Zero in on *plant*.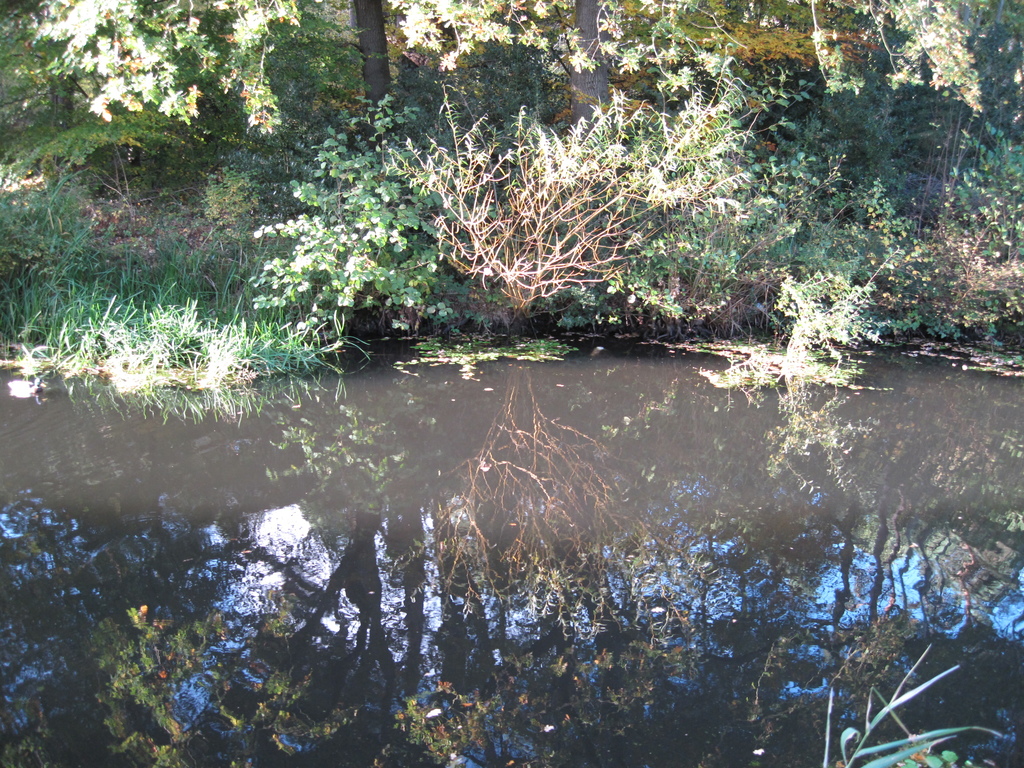
Zeroed in: [left=591, top=0, right=856, bottom=163].
